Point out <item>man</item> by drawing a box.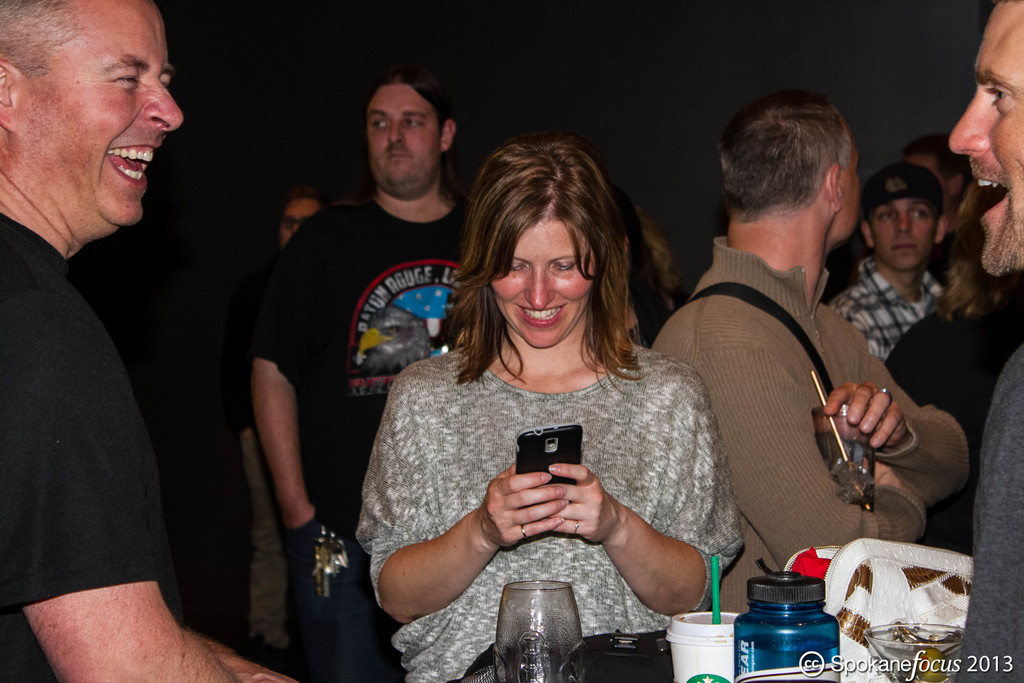
bbox=(254, 56, 471, 682).
